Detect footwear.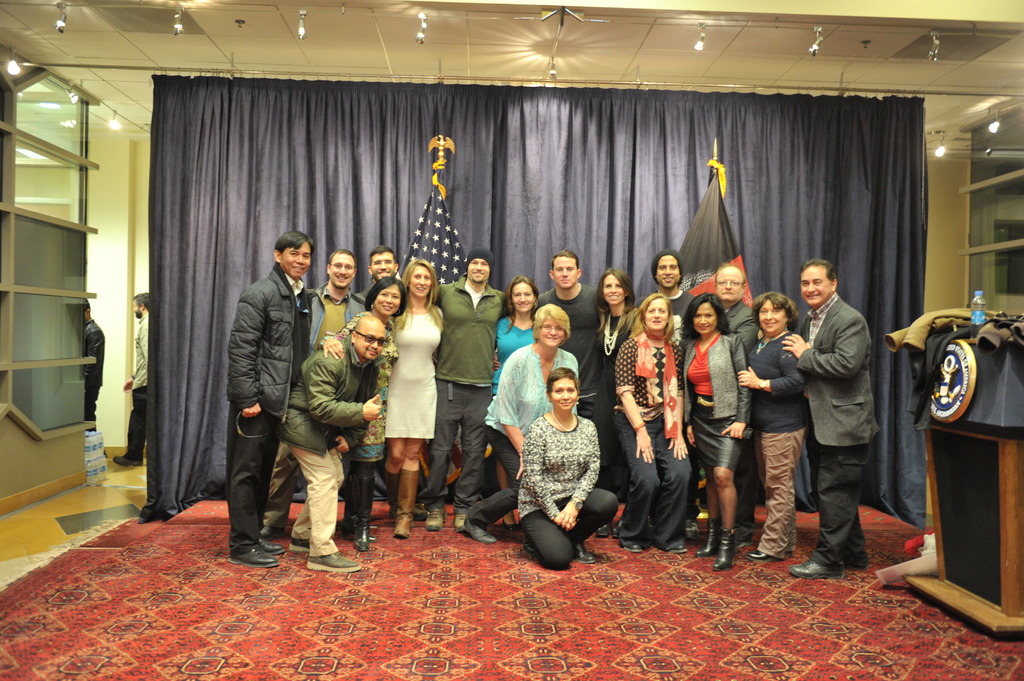
Detected at (left=392, top=467, right=420, bottom=538).
